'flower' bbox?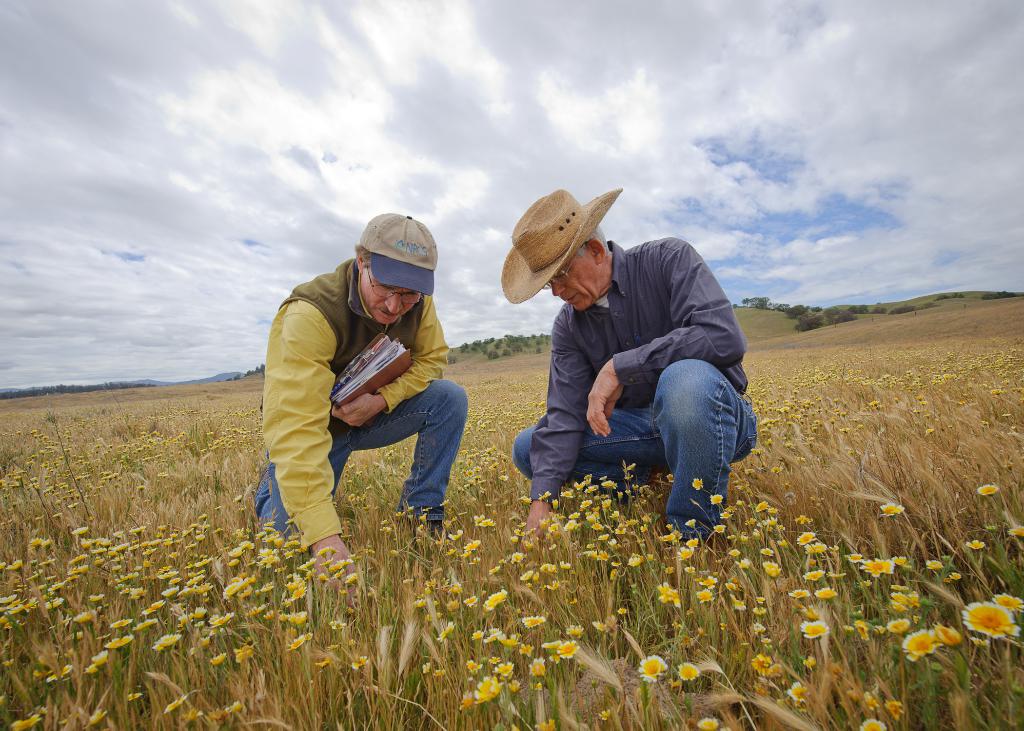
(963, 596, 1023, 642)
